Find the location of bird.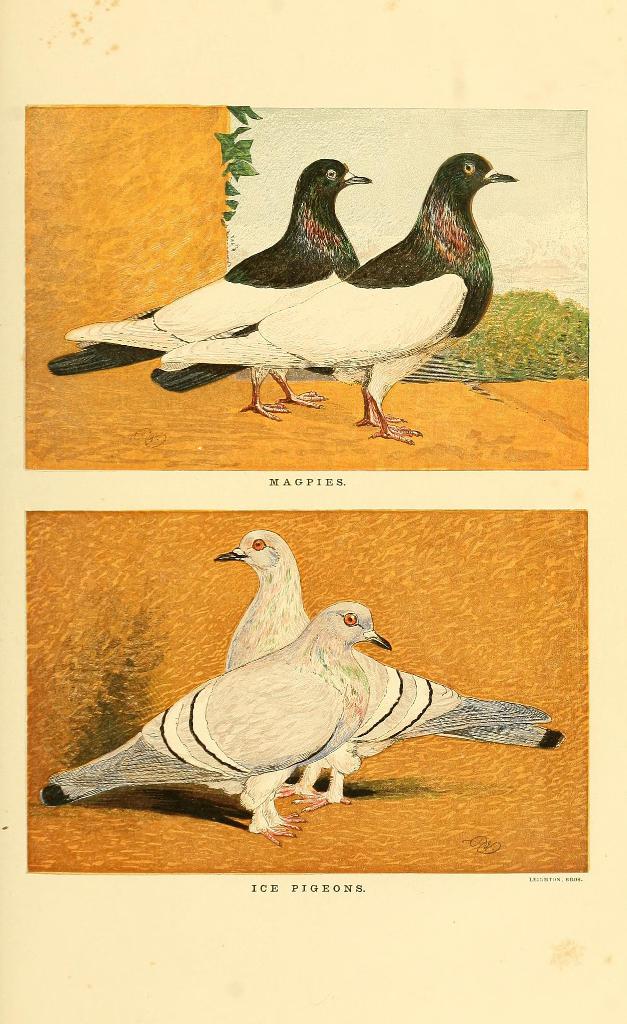
Location: detection(33, 598, 394, 846).
